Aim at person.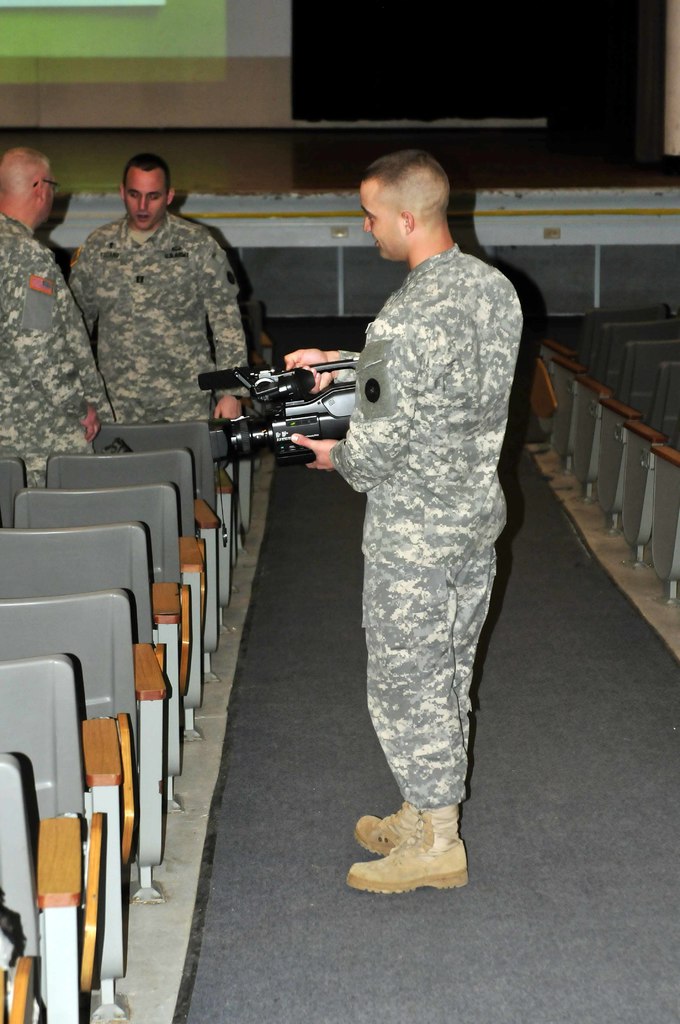
Aimed at {"left": 0, "top": 148, "right": 118, "bottom": 488}.
